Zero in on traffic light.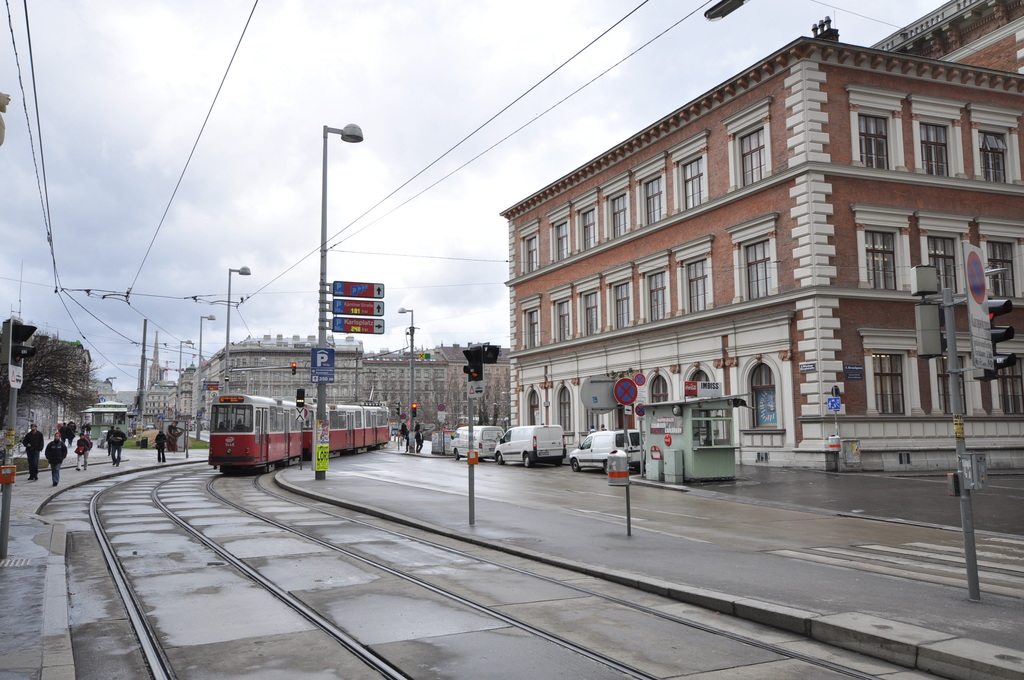
Zeroed in: rect(294, 364, 295, 374).
